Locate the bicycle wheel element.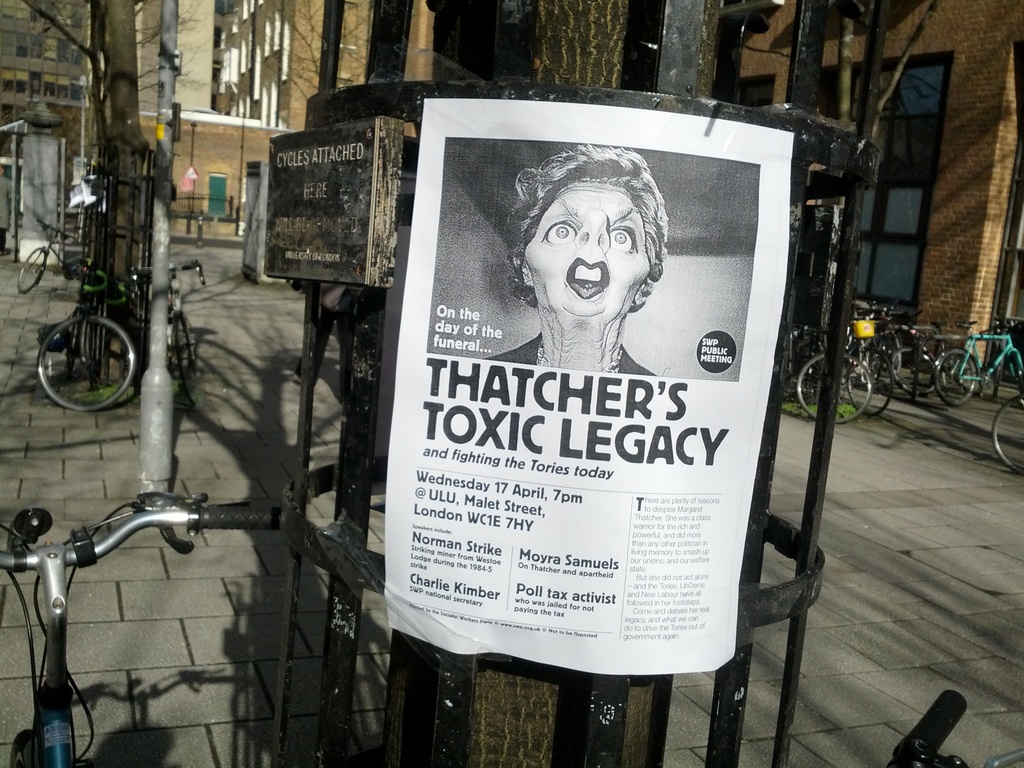
Element bbox: box(794, 352, 871, 426).
